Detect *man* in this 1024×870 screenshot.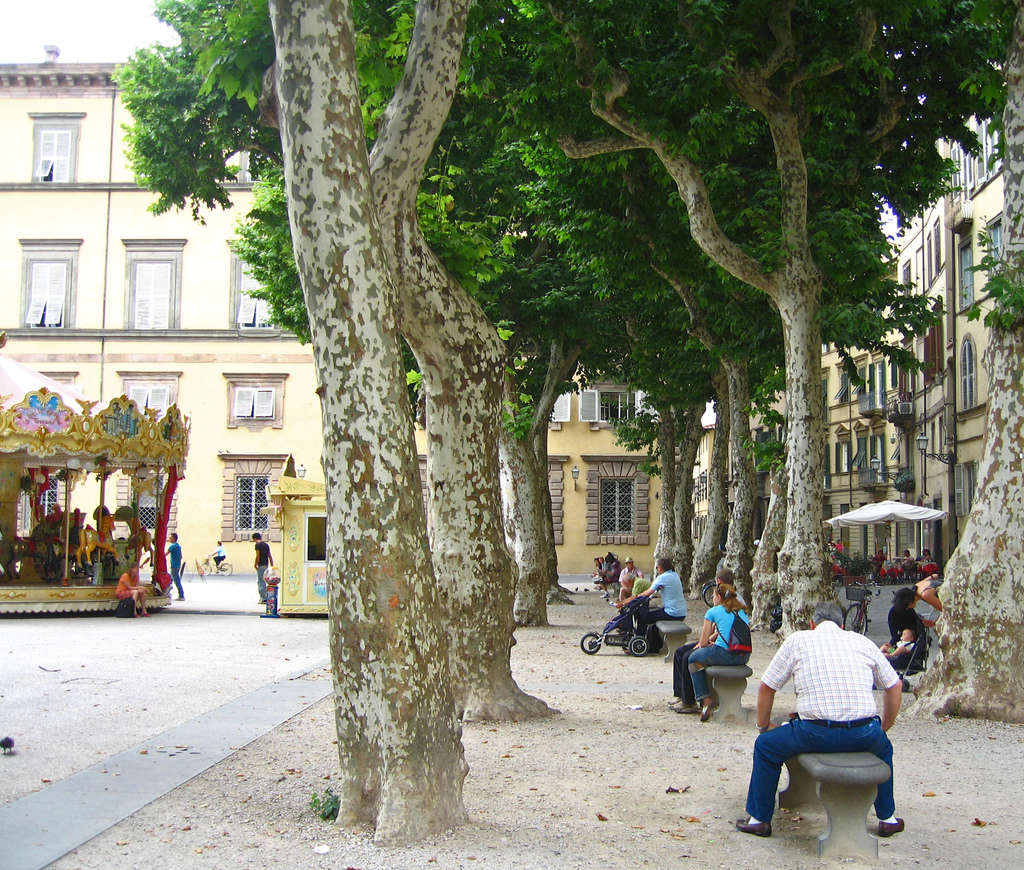
Detection: (x1=165, y1=532, x2=189, y2=600).
